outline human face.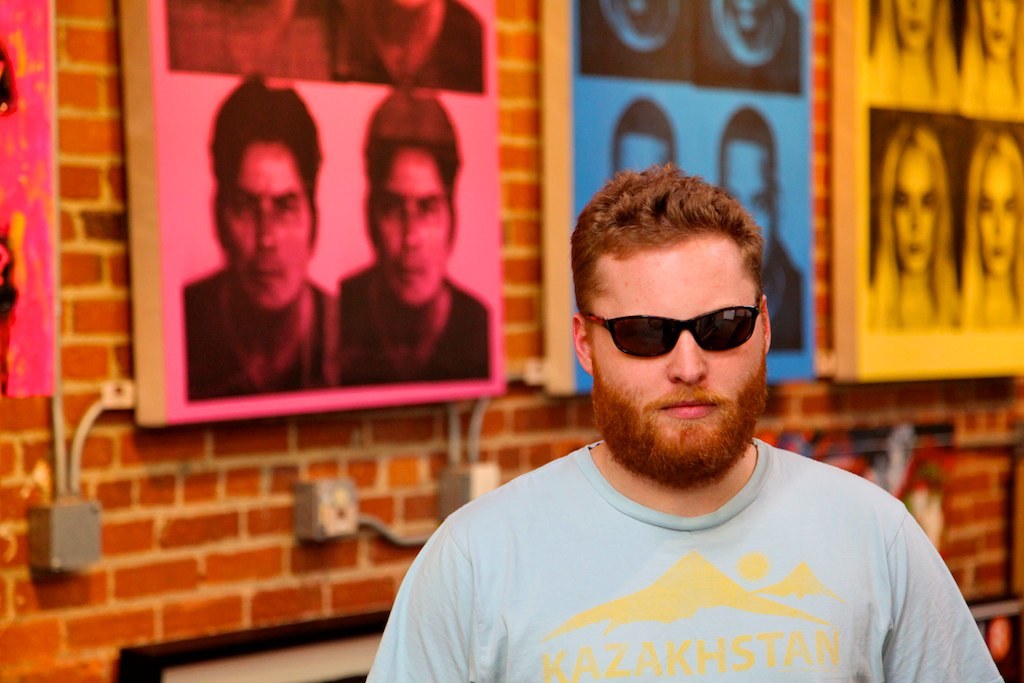
Outline: [980, 0, 1011, 52].
